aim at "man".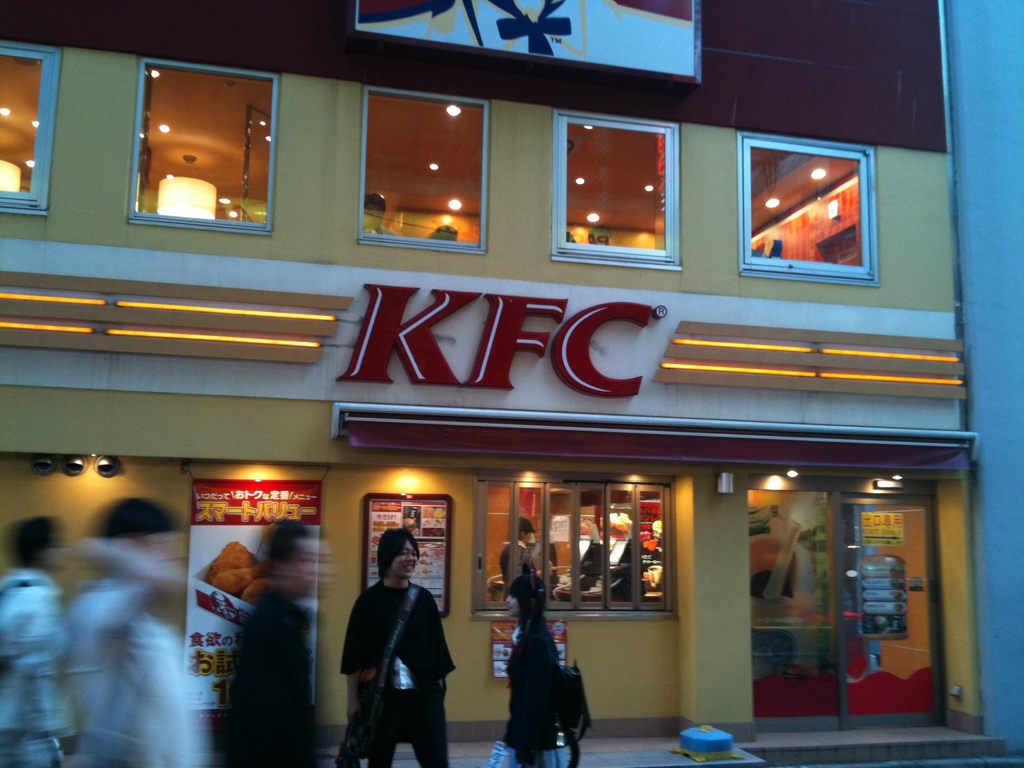
Aimed at region(186, 523, 330, 752).
